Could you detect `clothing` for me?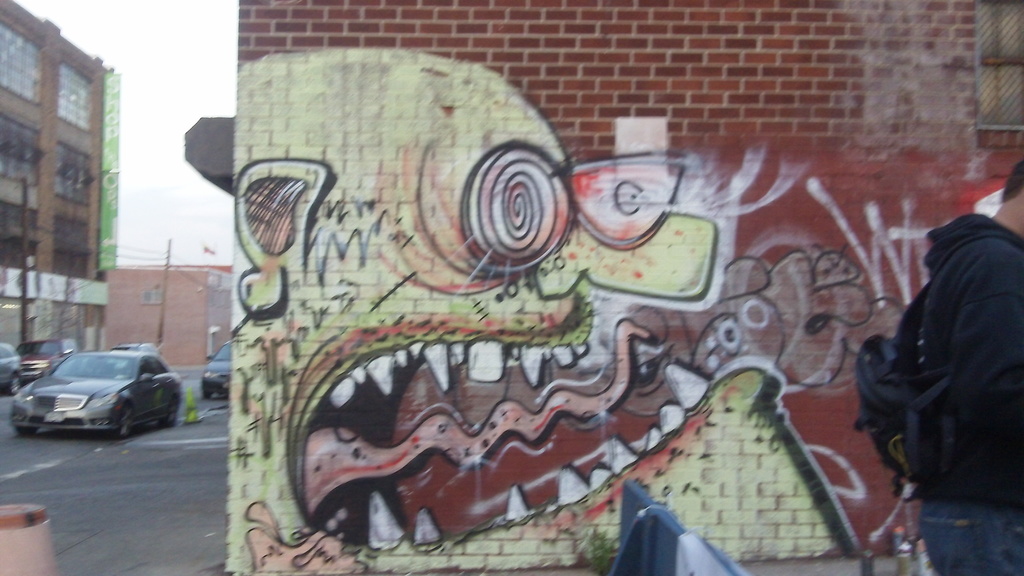
Detection result: bbox=[893, 209, 1023, 507].
